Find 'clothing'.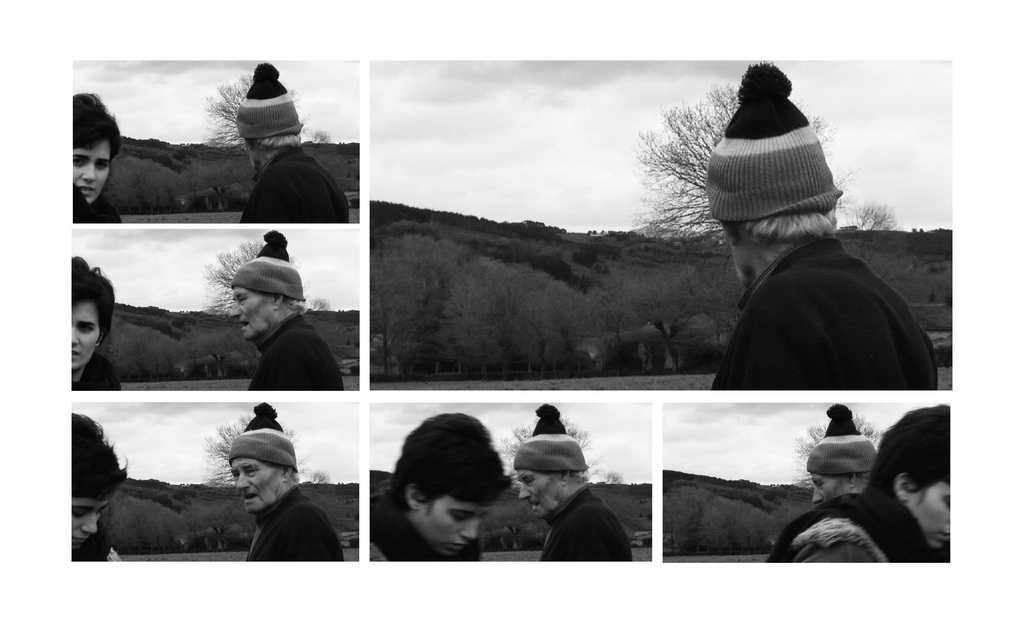
(769, 487, 931, 563).
